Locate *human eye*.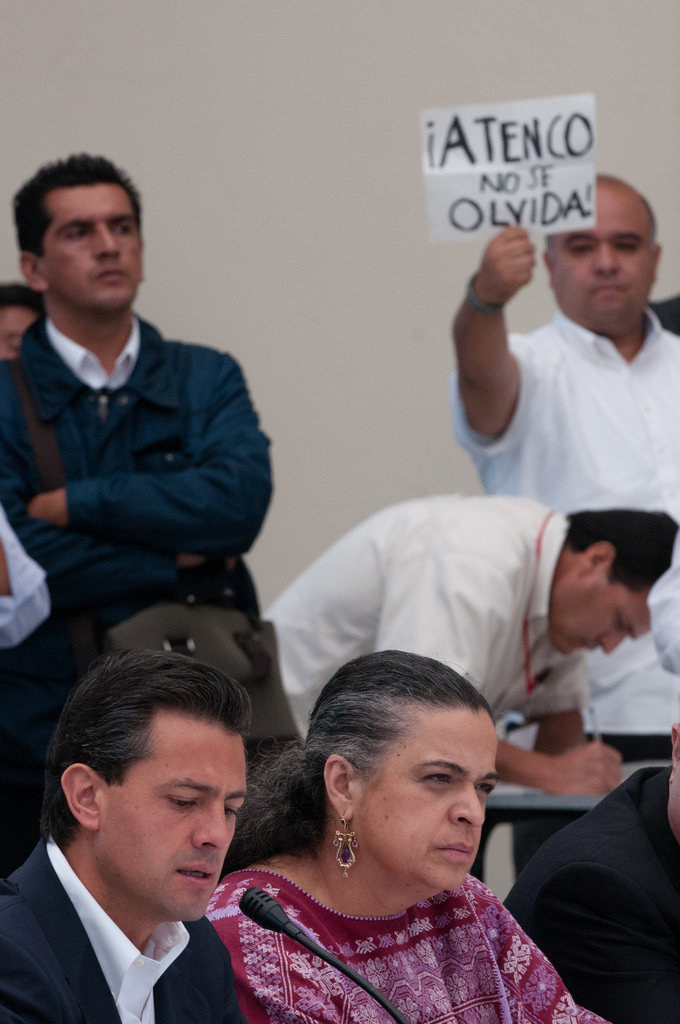
Bounding box: l=567, t=239, r=590, b=259.
